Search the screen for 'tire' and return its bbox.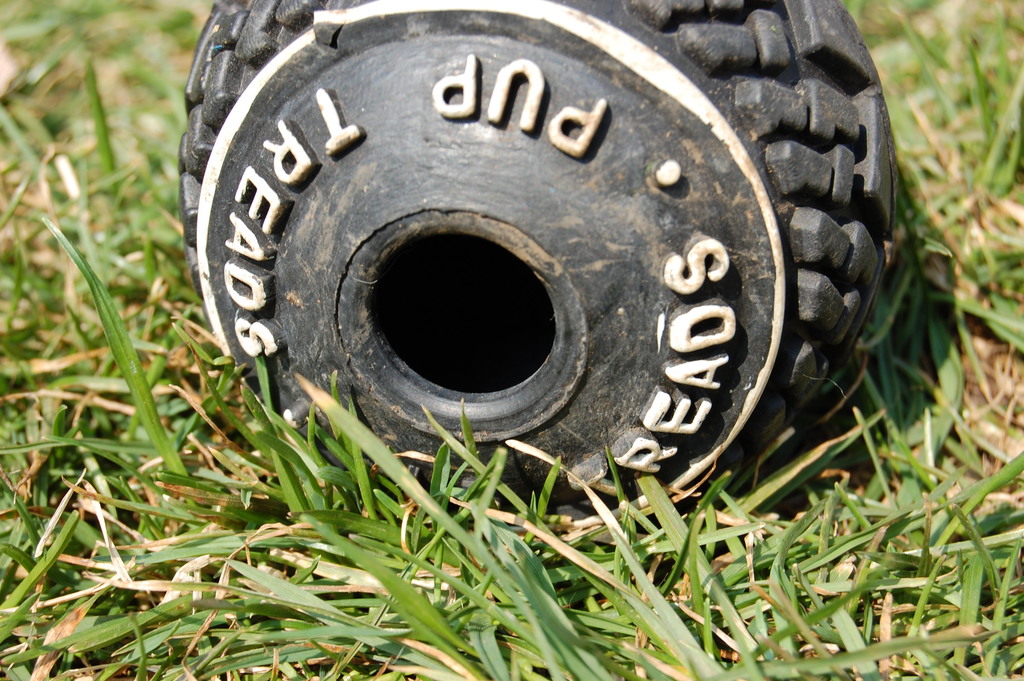
Found: crop(171, 0, 893, 501).
